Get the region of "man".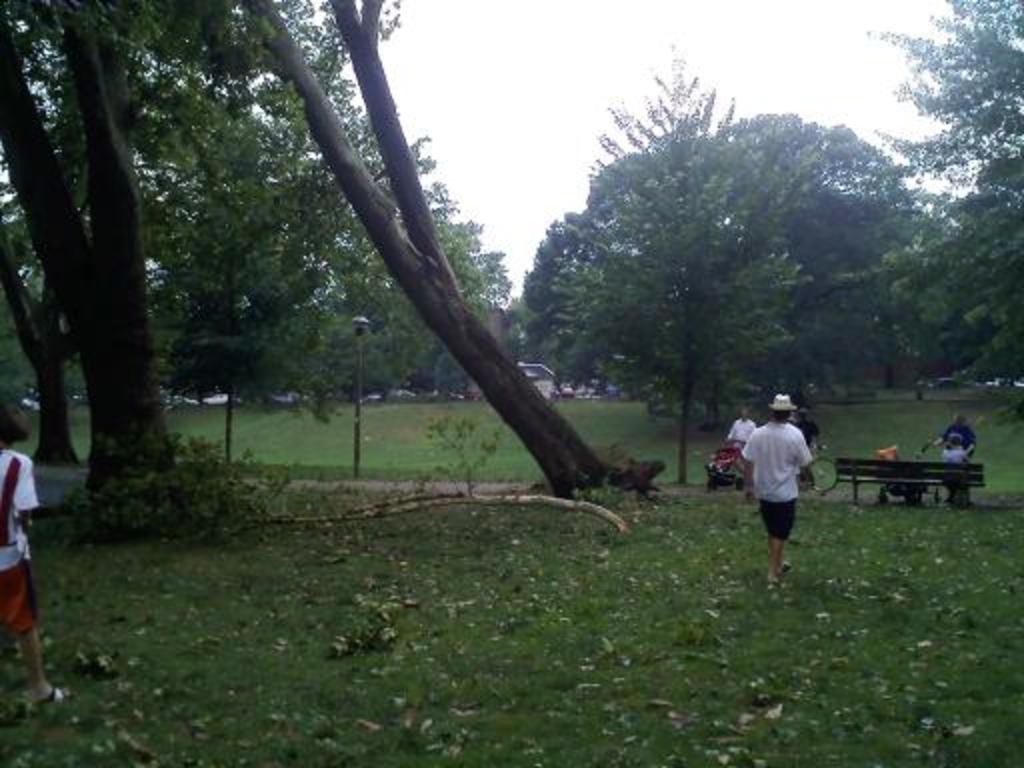
detection(726, 408, 754, 446).
